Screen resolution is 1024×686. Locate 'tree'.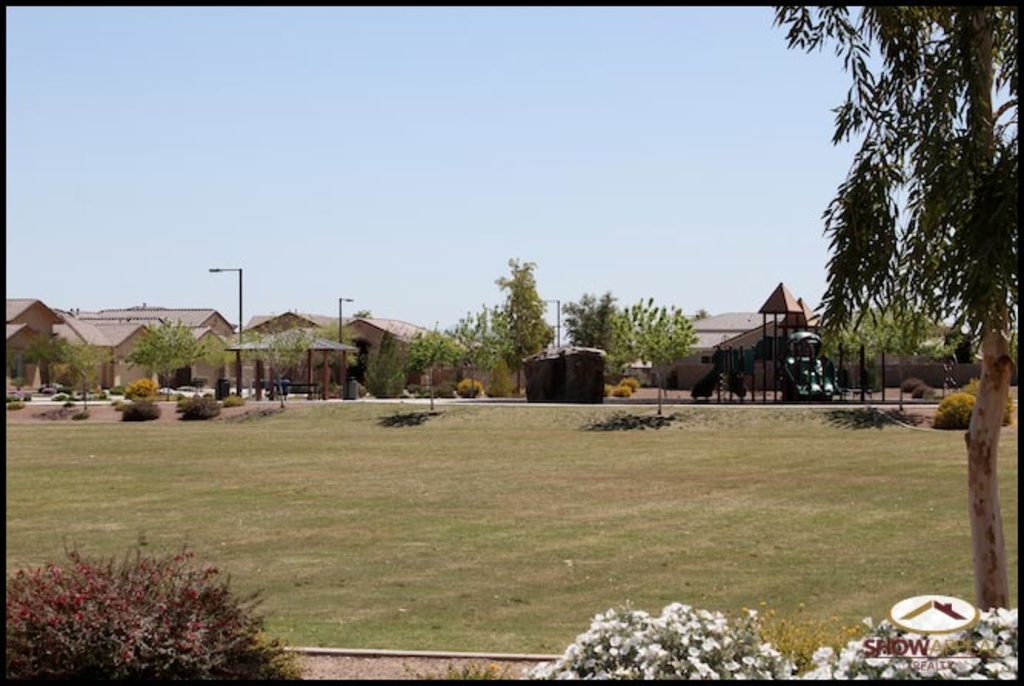
833/309/961/348.
